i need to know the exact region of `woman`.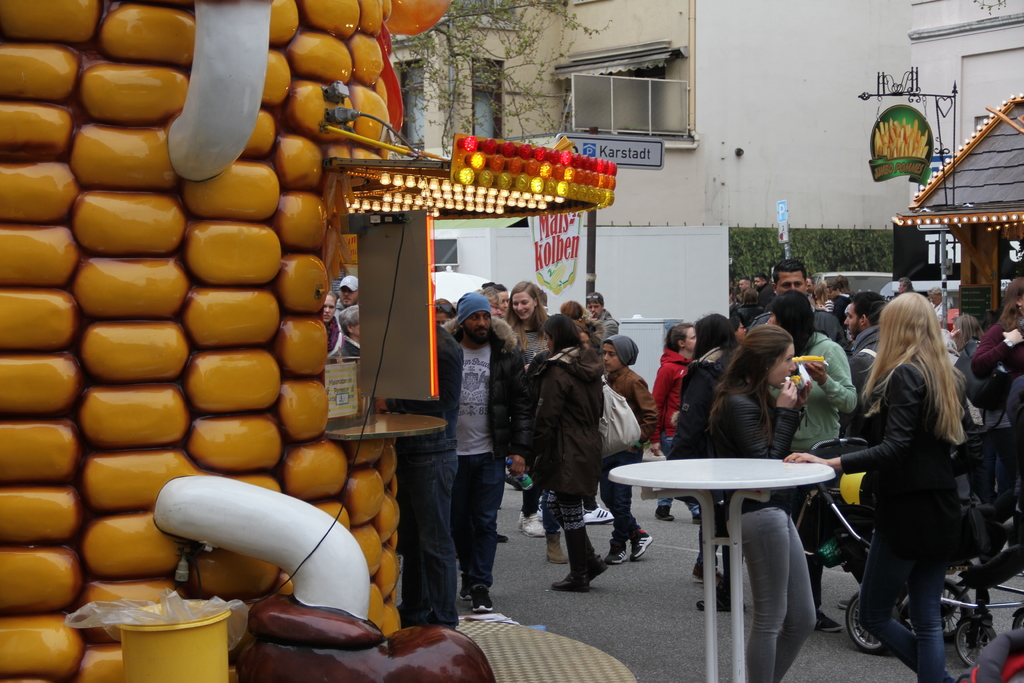
Region: bbox=(971, 286, 1023, 378).
